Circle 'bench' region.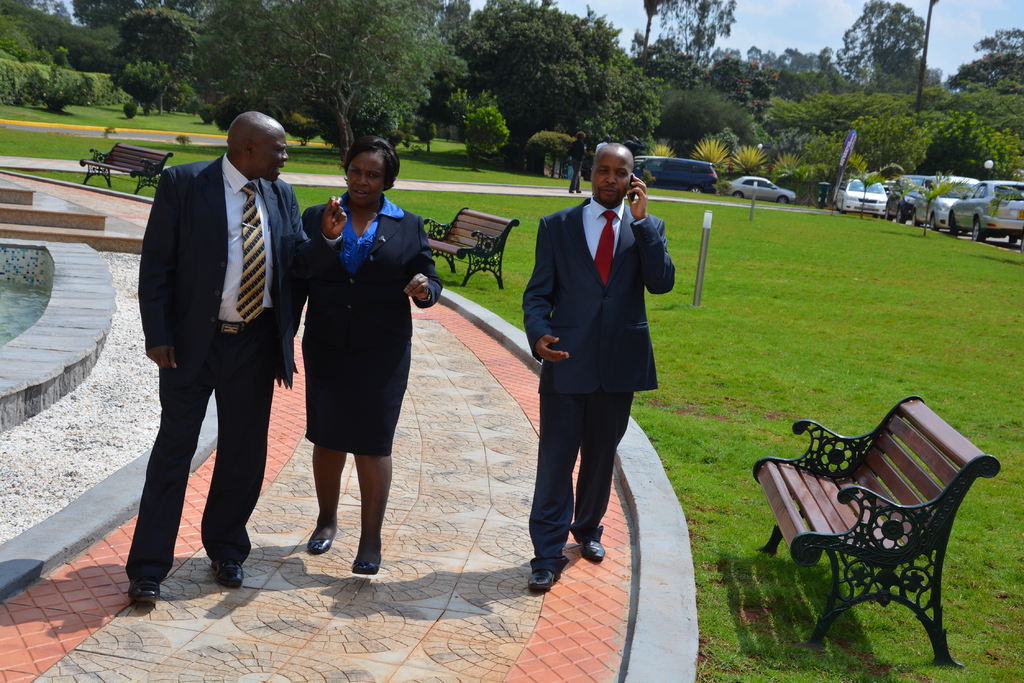
Region: 424,202,518,291.
